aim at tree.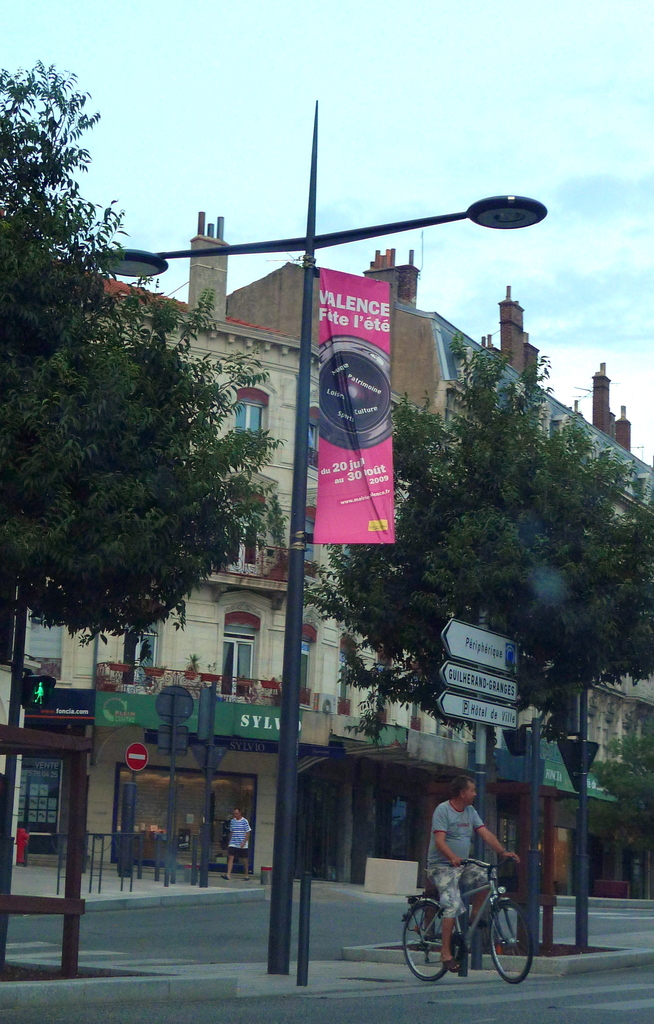
Aimed at (590, 696, 653, 892).
